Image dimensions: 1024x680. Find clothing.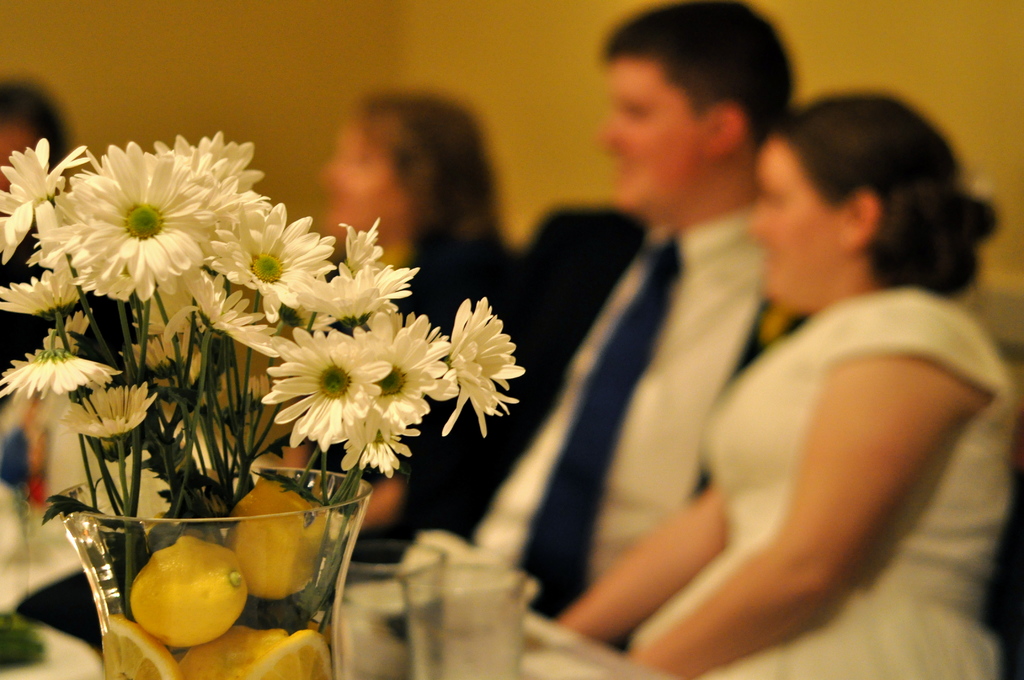
[381,205,813,640].
